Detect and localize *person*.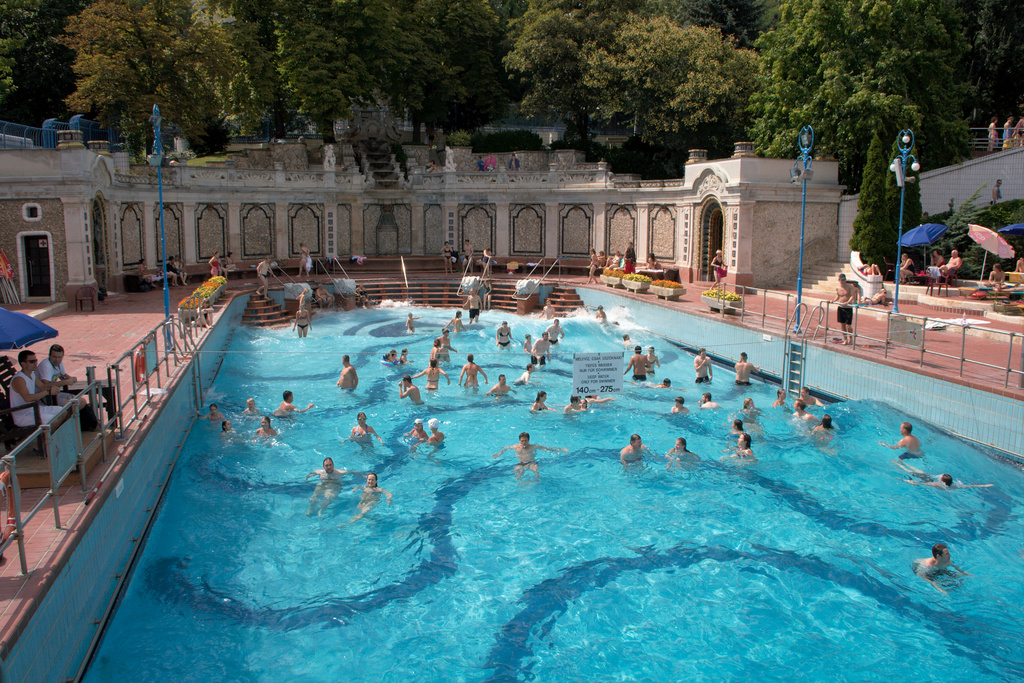
Localized at (left=399, top=348, right=406, bottom=368).
